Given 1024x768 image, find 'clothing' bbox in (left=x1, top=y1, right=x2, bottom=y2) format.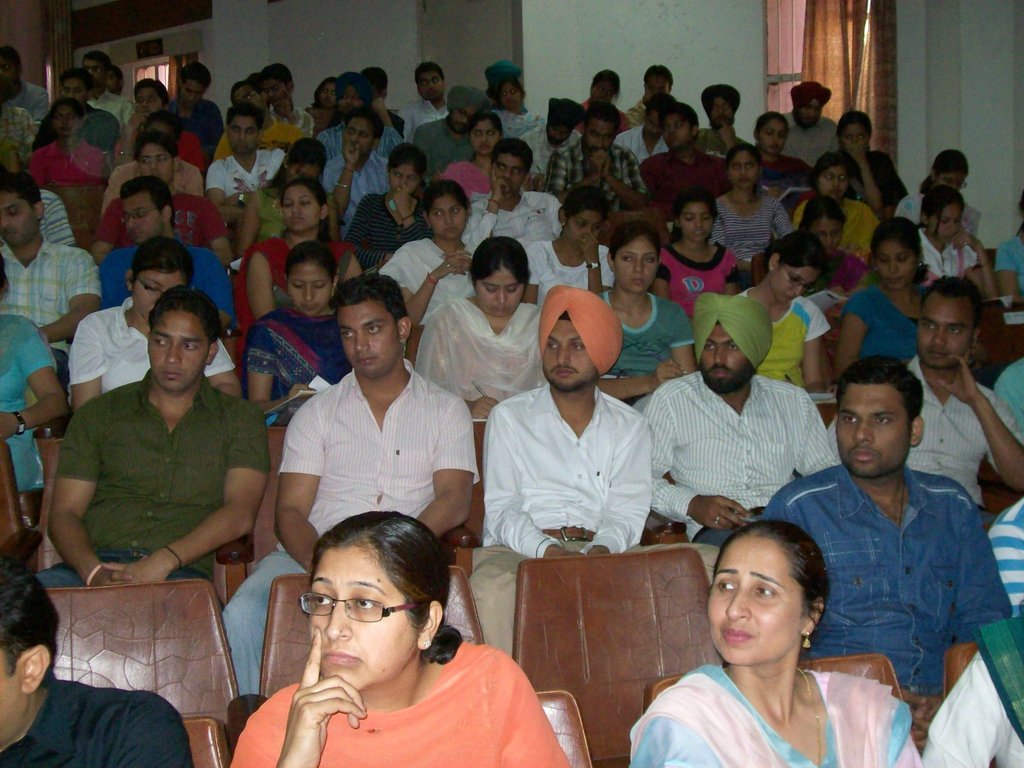
(left=816, top=244, right=869, bottom=296).
